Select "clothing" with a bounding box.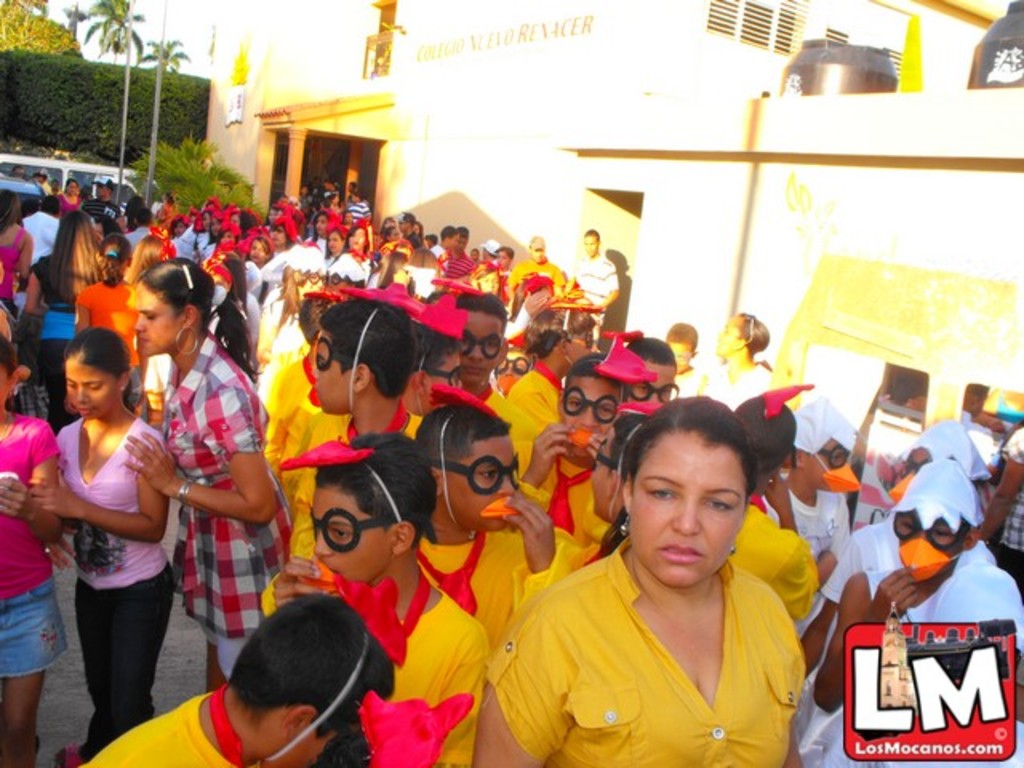
(491,523,816,758).
